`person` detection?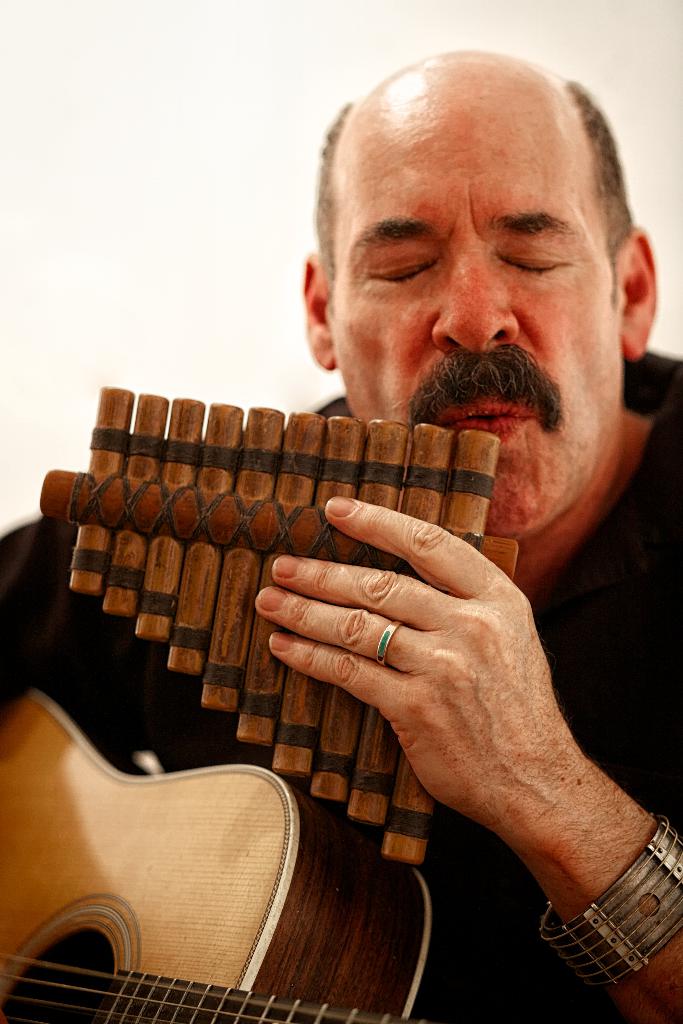
left=0, top=50, right=682, bottom=1023
